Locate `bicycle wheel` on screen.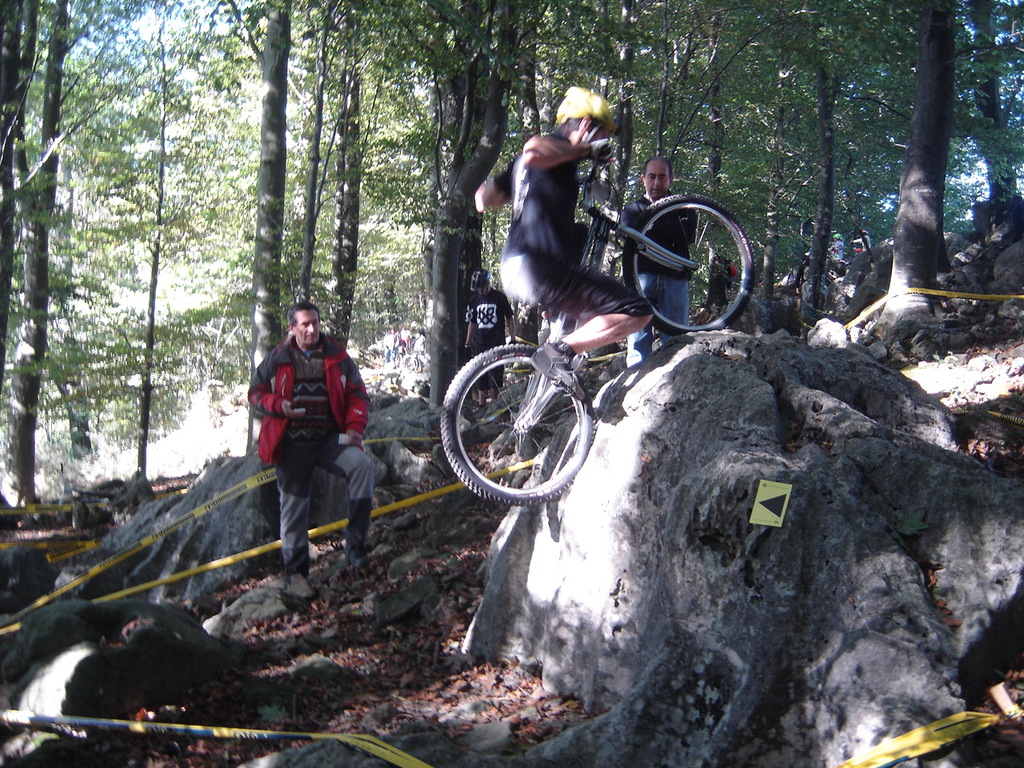
On screen at (622, 190, 753, 335).
